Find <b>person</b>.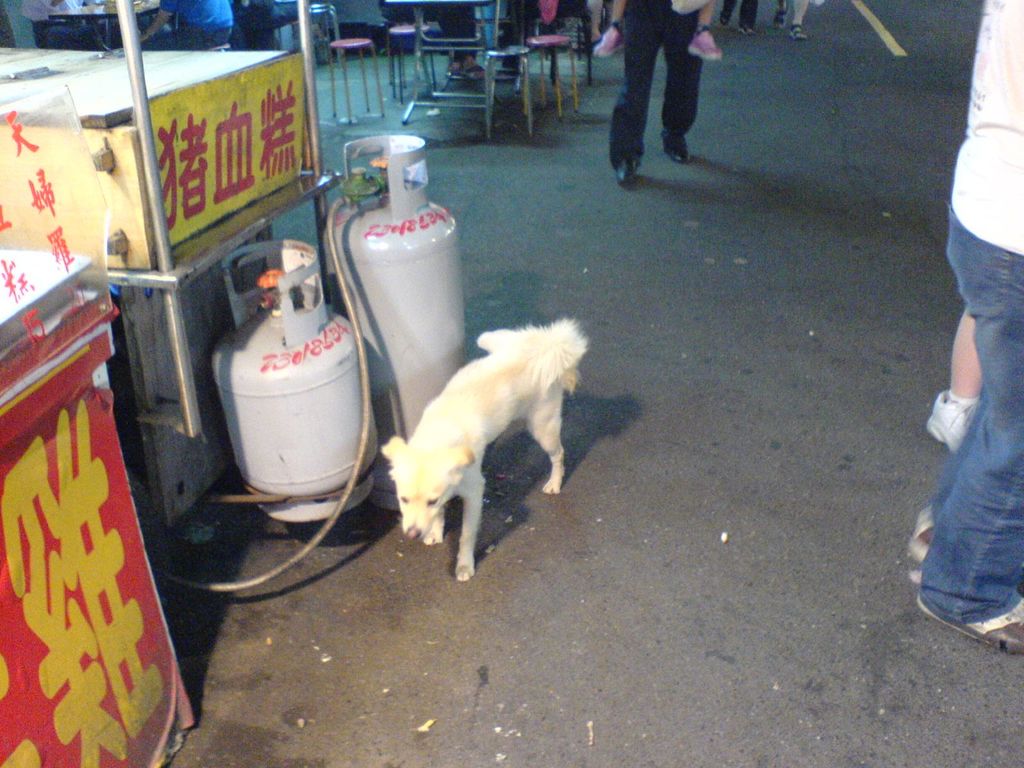
Rect(378, 0, 486, 83).
